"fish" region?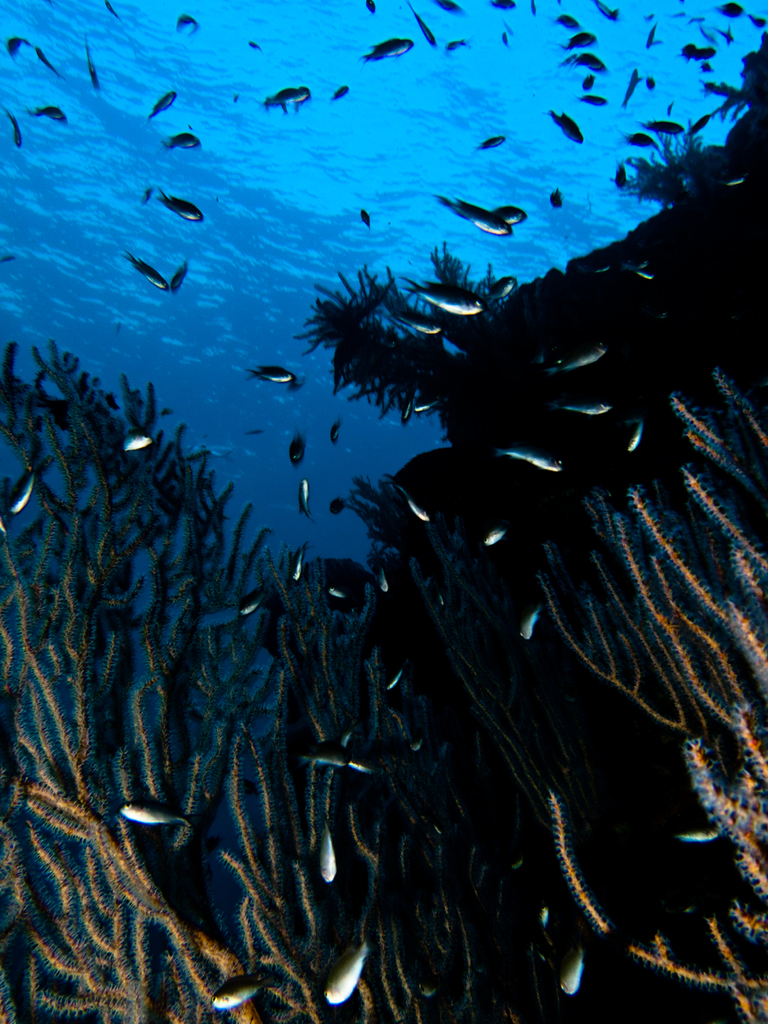
[634,259,653,282]
